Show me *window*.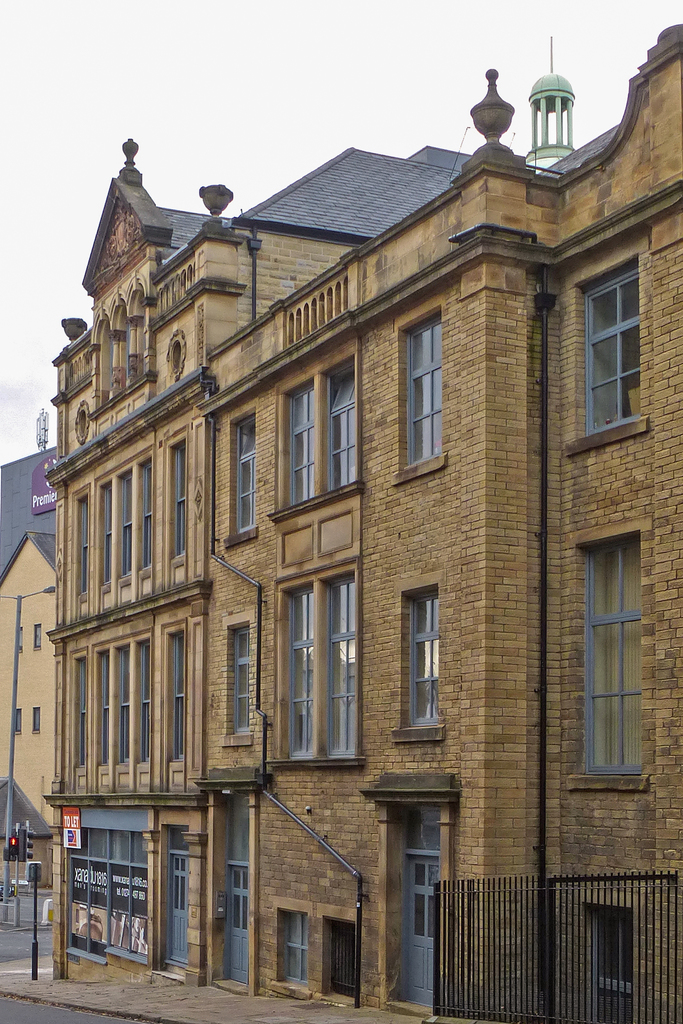
*window* is here: <bbox>575, 250, 661, 444</bbox>.
